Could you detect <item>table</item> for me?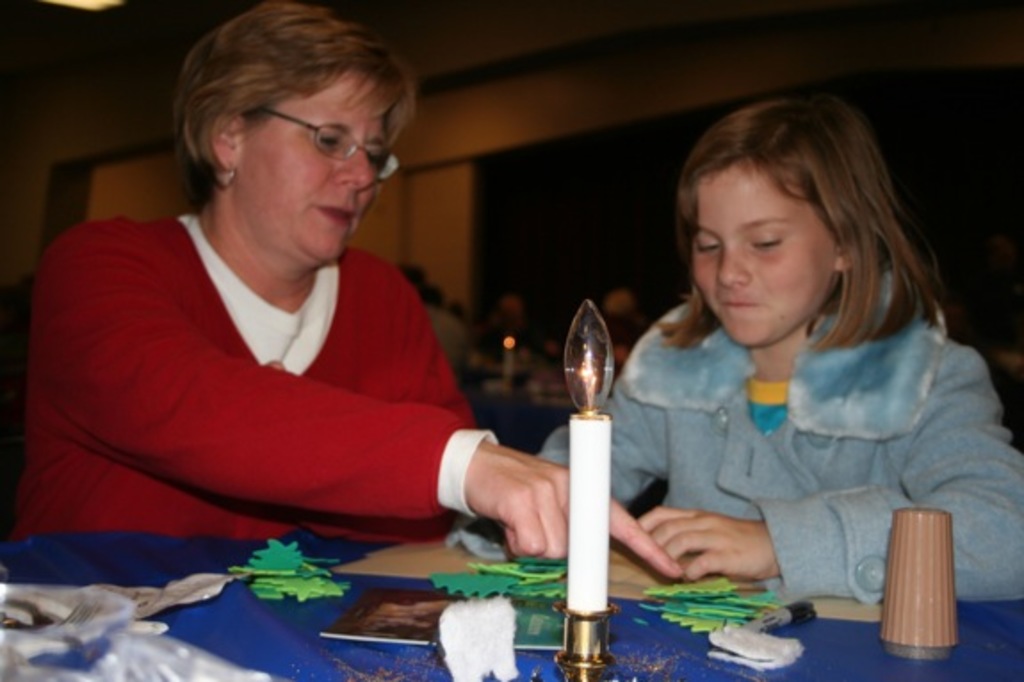
Detection result: {"left": 0, "top": 524, "right": 1022, "bottom": 680}.
